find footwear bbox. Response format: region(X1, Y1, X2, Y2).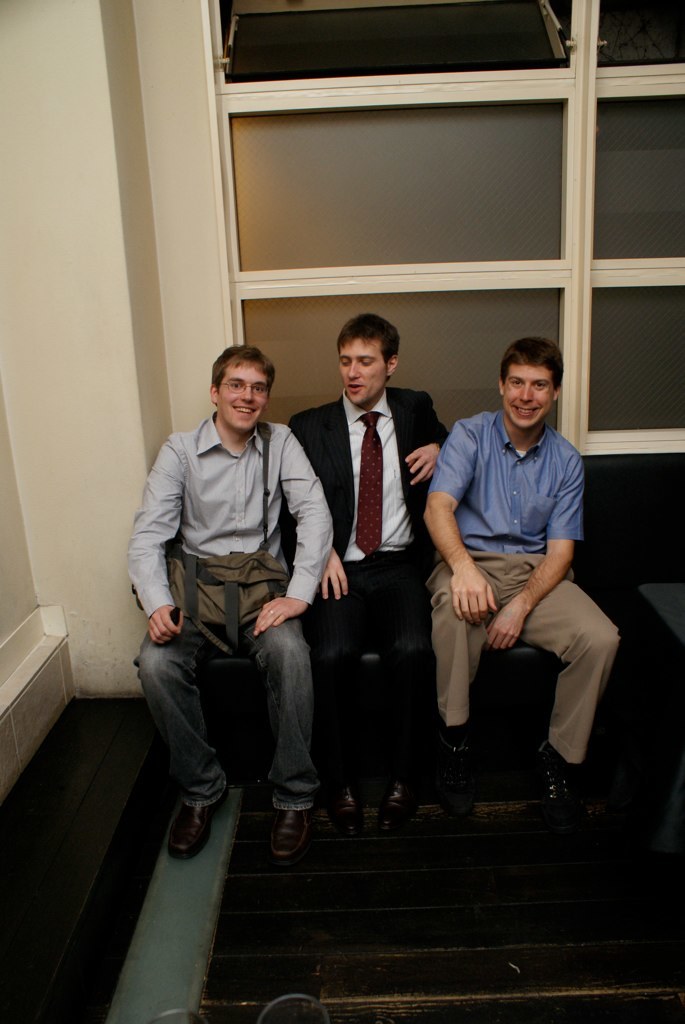
region(441, 744, 487, 826).
